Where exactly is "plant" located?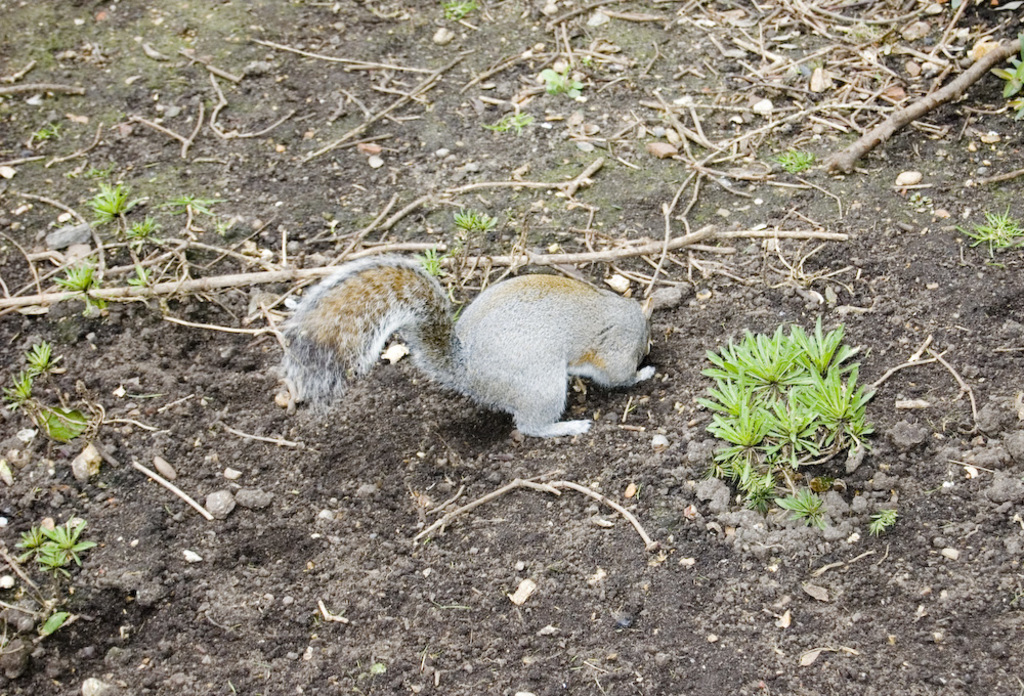
Its bounding box is 453, 206, 492, 231.
